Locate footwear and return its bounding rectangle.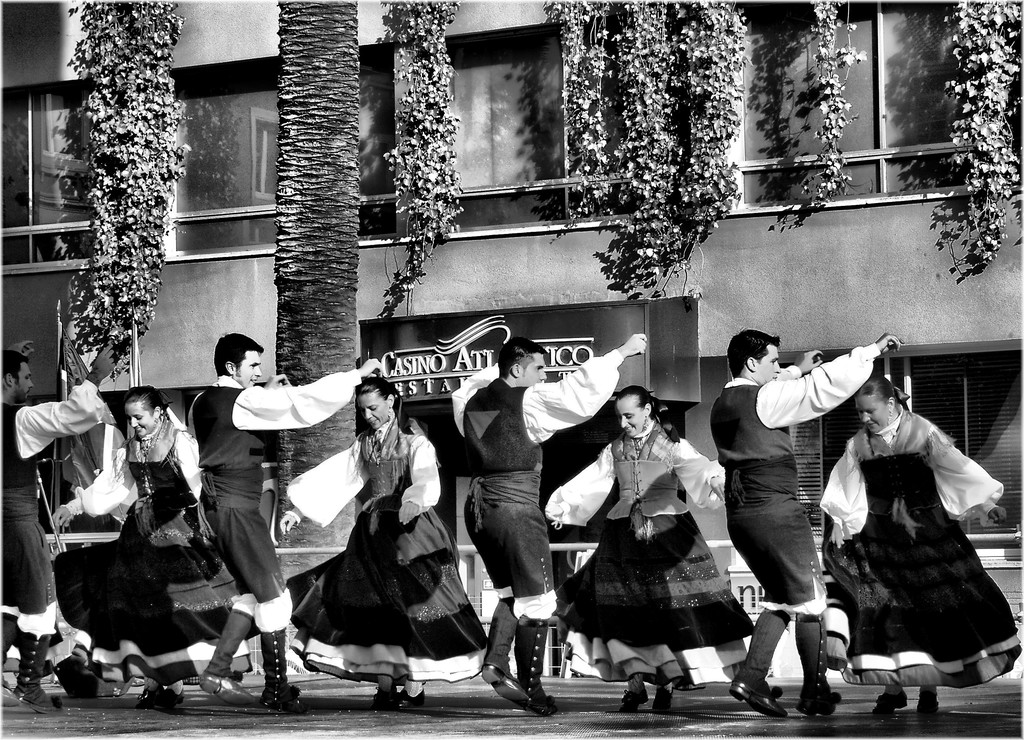
387,688,429,709.
